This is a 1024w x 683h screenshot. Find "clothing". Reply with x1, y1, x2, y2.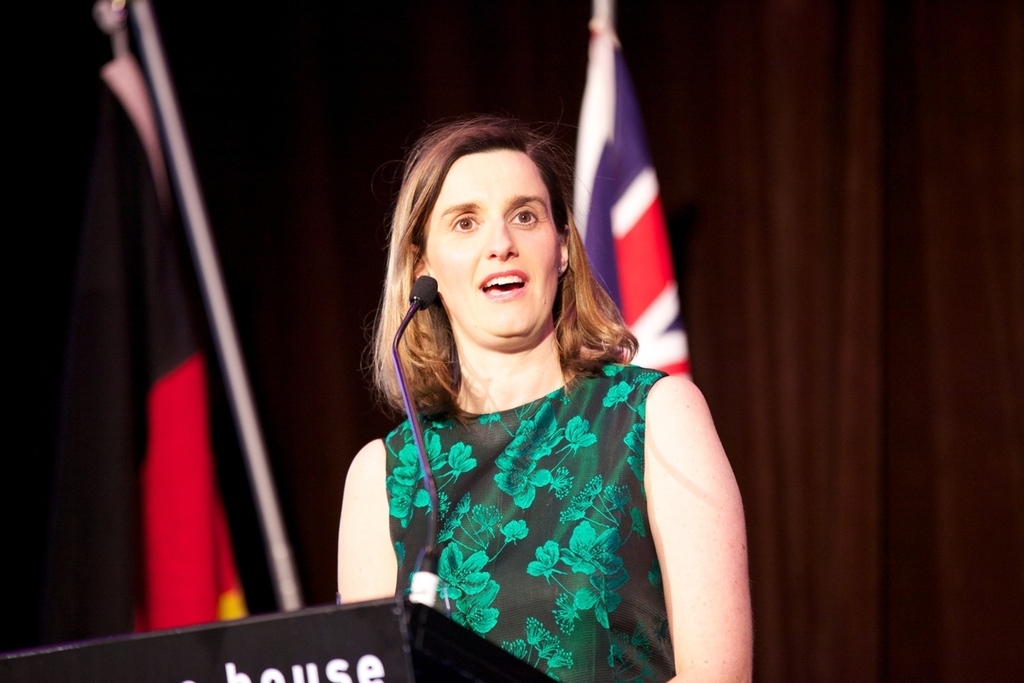
352, 315, 731, 667.
